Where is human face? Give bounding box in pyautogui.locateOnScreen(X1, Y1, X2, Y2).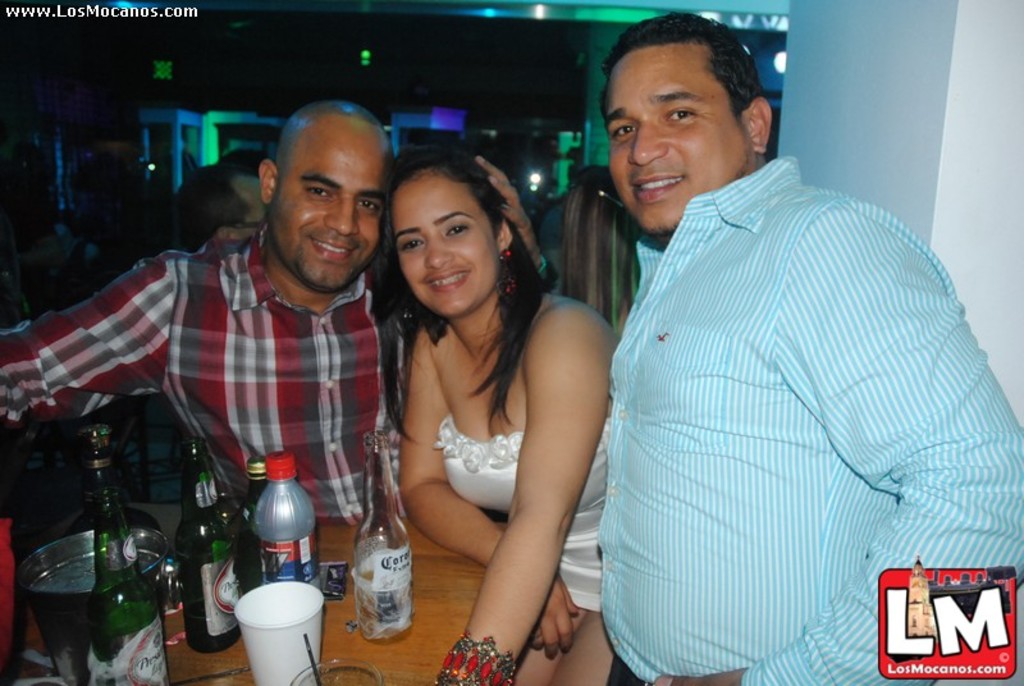
pyautogui.locateOnScreen(604, 41, 748, 230).
